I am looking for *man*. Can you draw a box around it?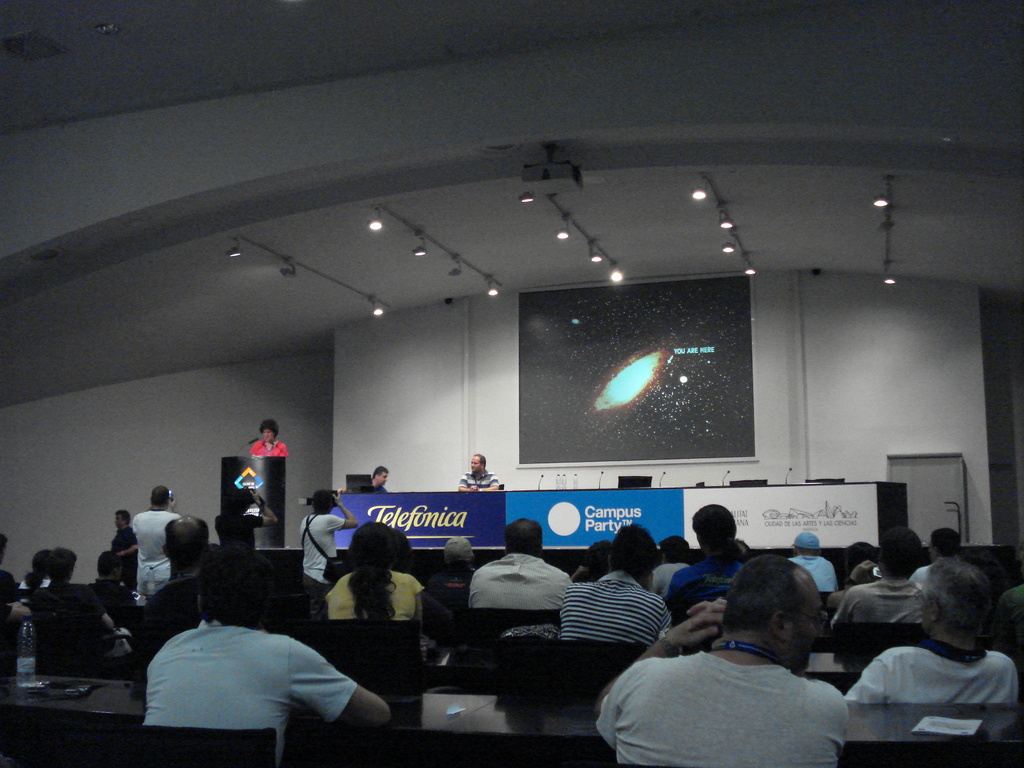
Sure, the bounding box is locate(457, 452, 498, 494).
